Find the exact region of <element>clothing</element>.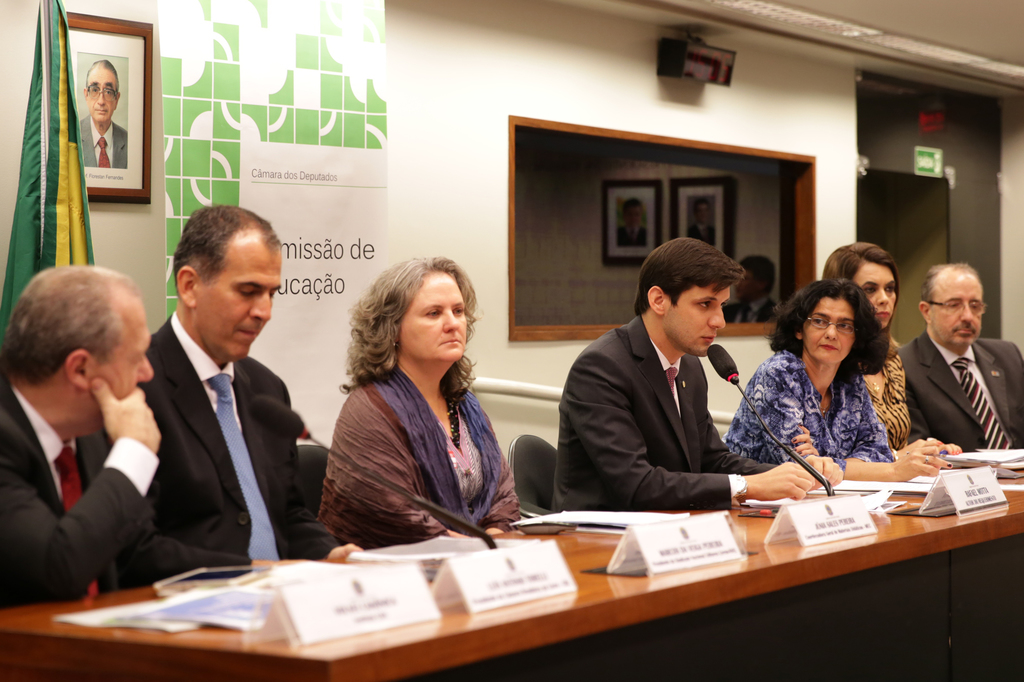
Exact region: [x1=543, y1=305, x2=775, y2=509].
